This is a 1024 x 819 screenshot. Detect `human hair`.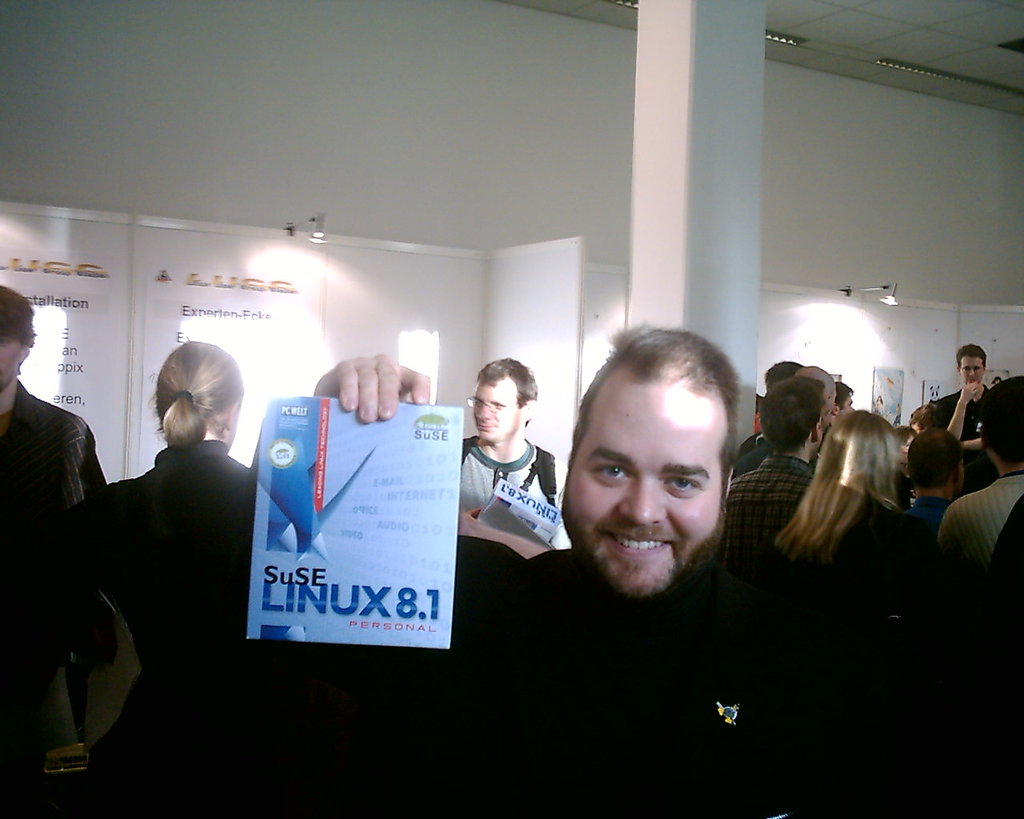
box=[142, 342, 234, 473].
